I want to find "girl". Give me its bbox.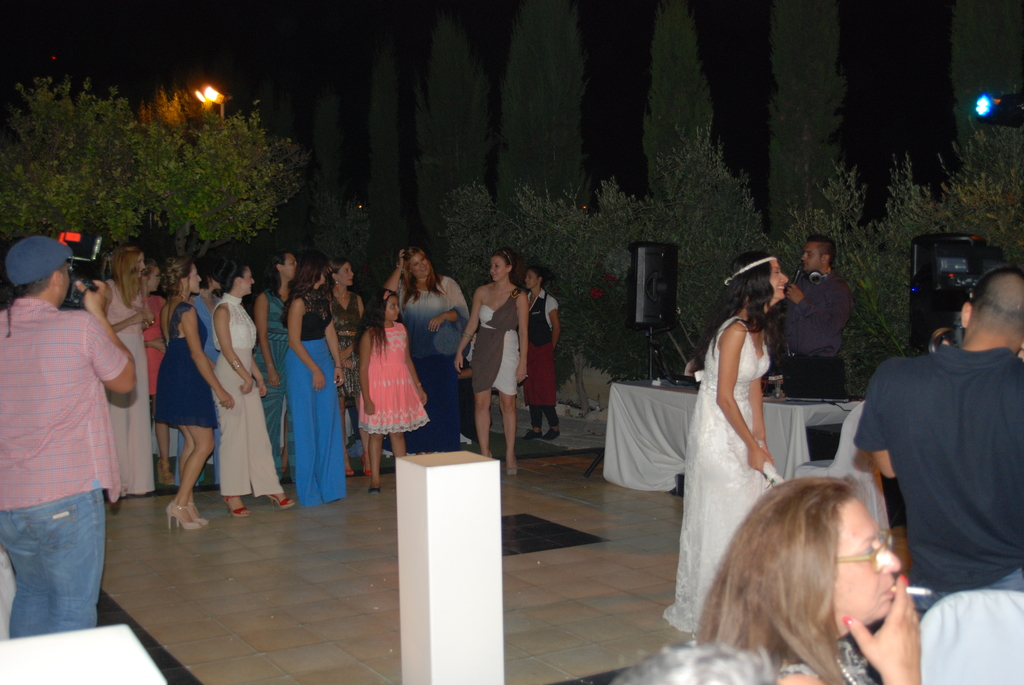
pyautogui.locateOnScreen(454, 247, 529, 475).
